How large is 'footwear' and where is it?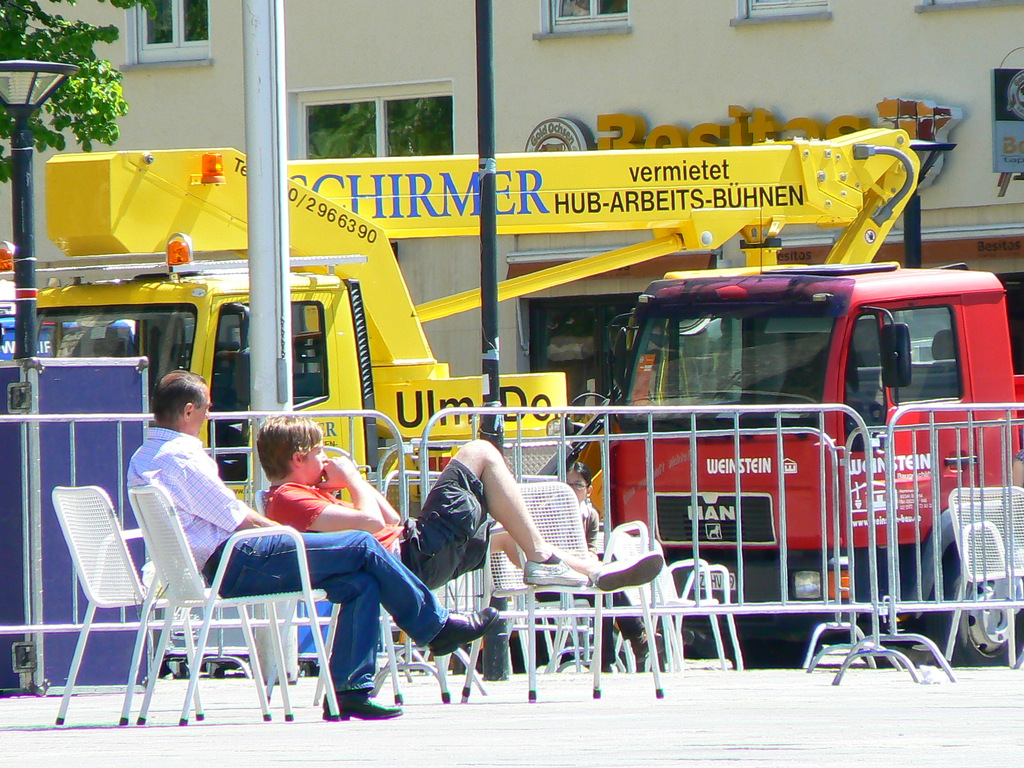
Bounding box: rect(522, 558, 589, 590).
